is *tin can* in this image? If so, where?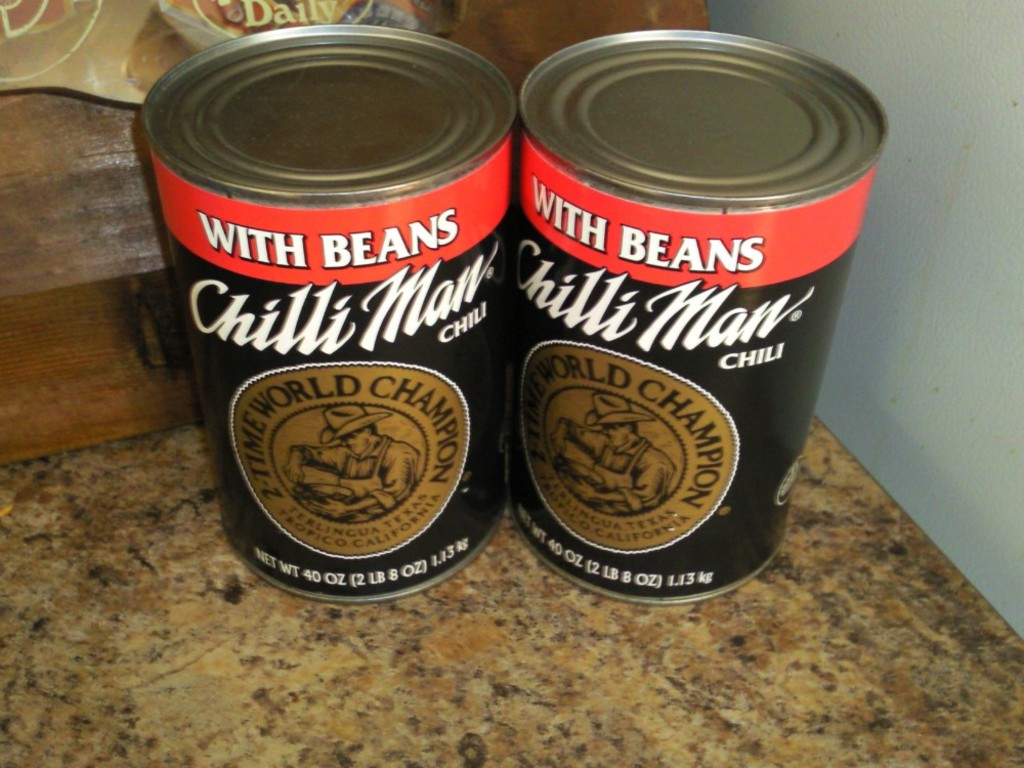
Yes, at [left=502, top=24, right=886, bottom=608].
